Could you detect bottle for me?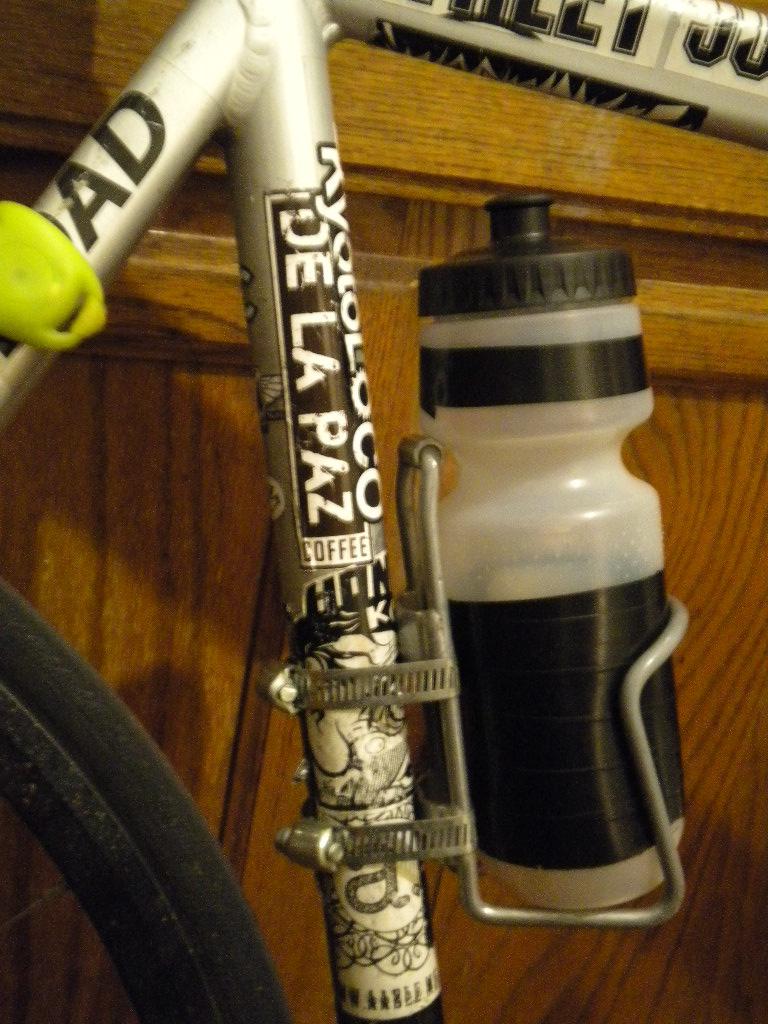
Detection result: bbox=[381, 236, 695, 937].
